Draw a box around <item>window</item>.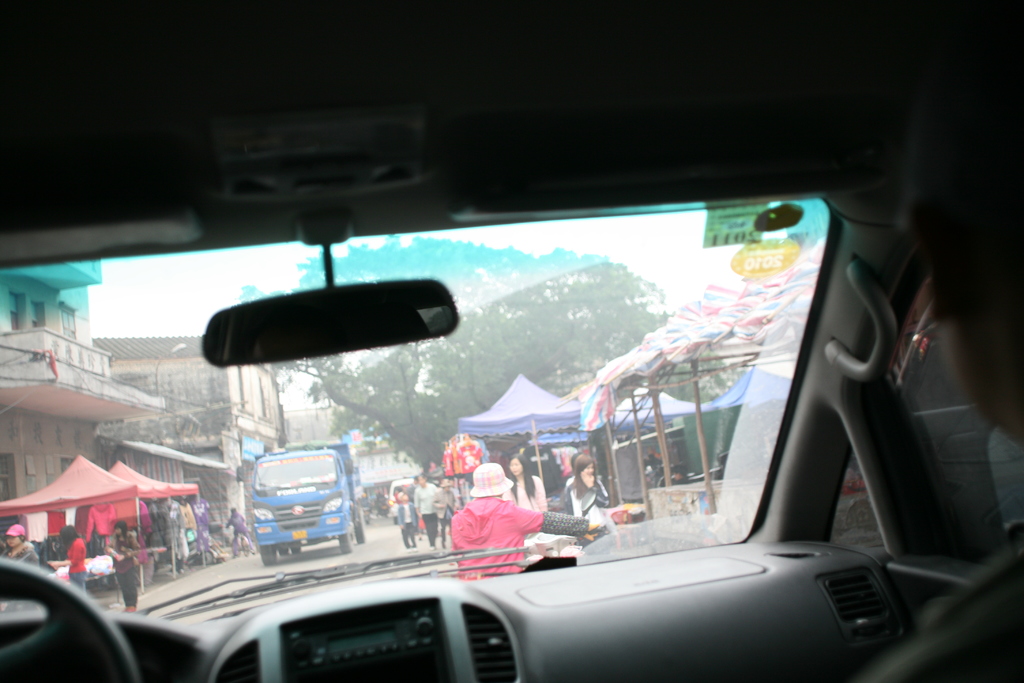
locate(6, 293, 20, 331).
